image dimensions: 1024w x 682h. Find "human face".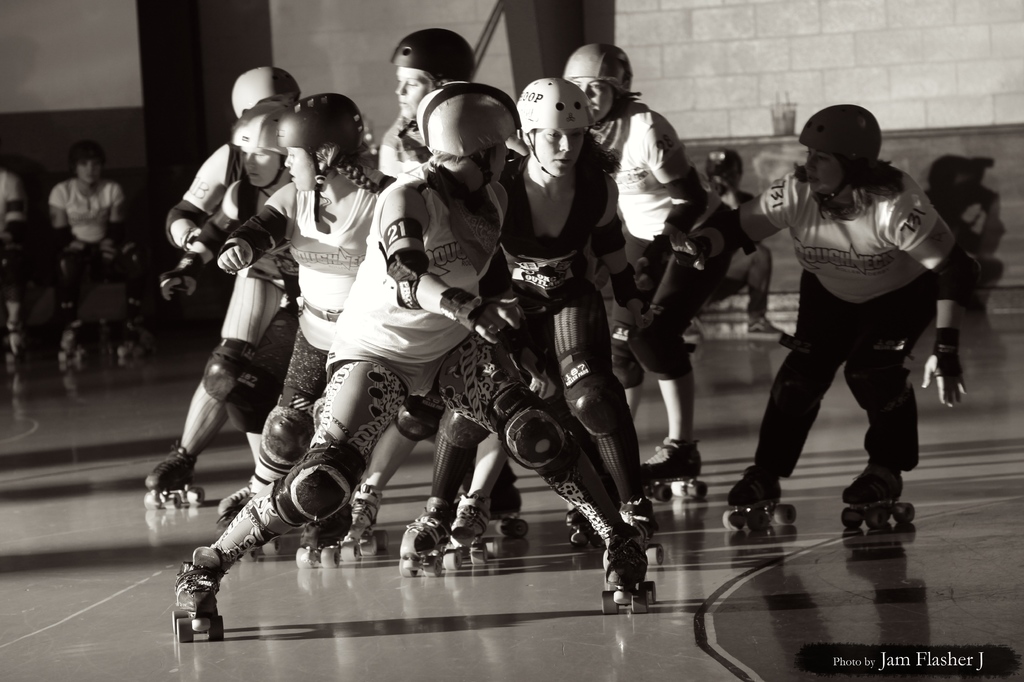
495:136:507:175.
